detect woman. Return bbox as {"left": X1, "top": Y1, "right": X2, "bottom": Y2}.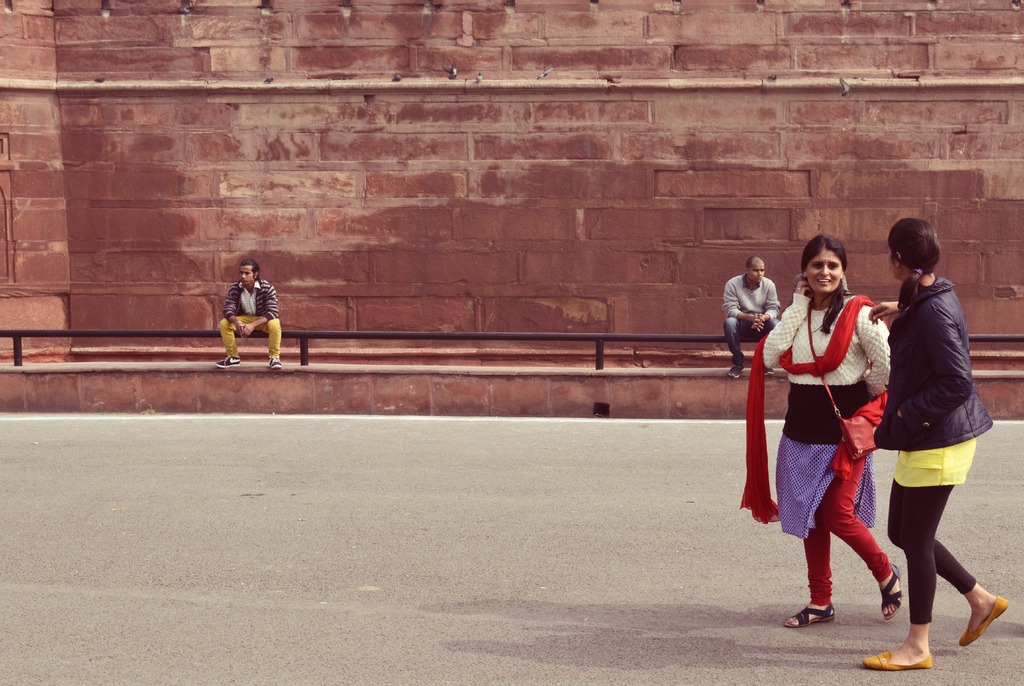
{"left": 856, "top": 223, "right": 1012, "bottom": 673}.
